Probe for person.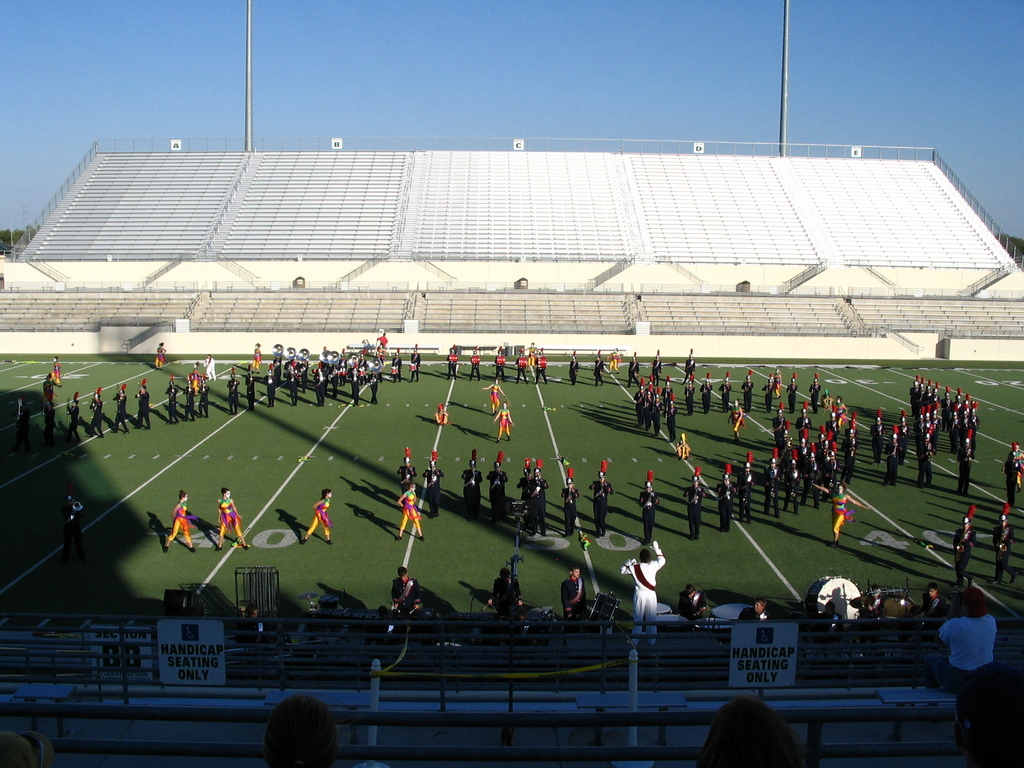
Probe result: [left=531, top=463, right=549, bottom=531].
